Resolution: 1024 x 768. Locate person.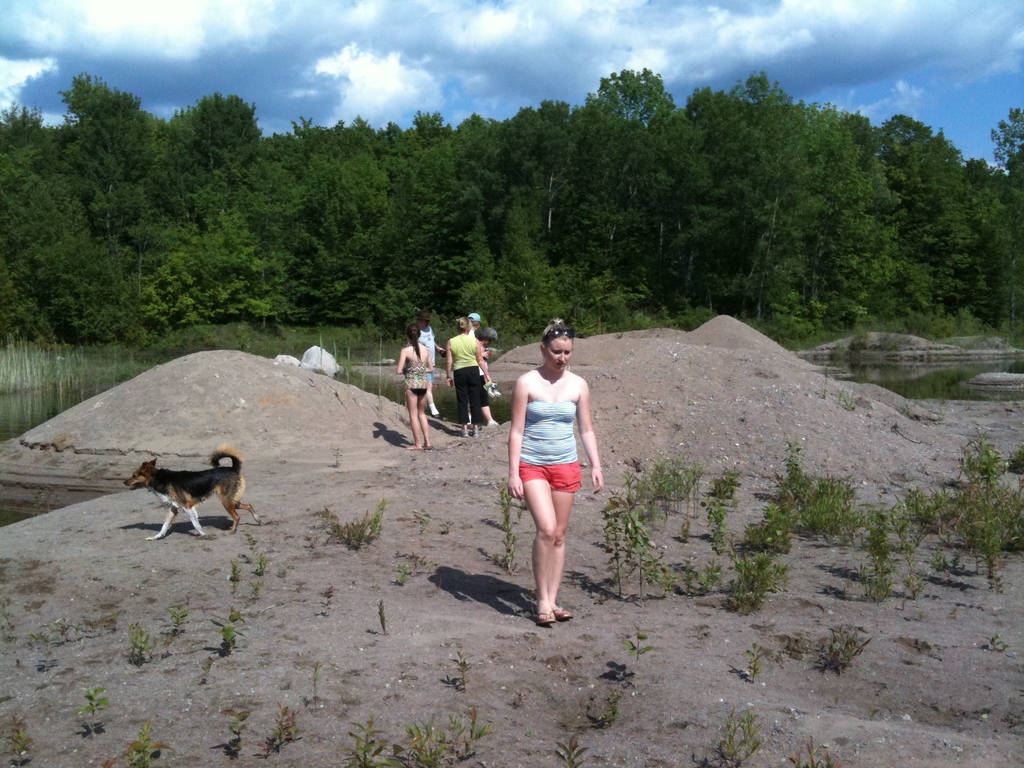
l=475, t=326, r=501, b=427.
